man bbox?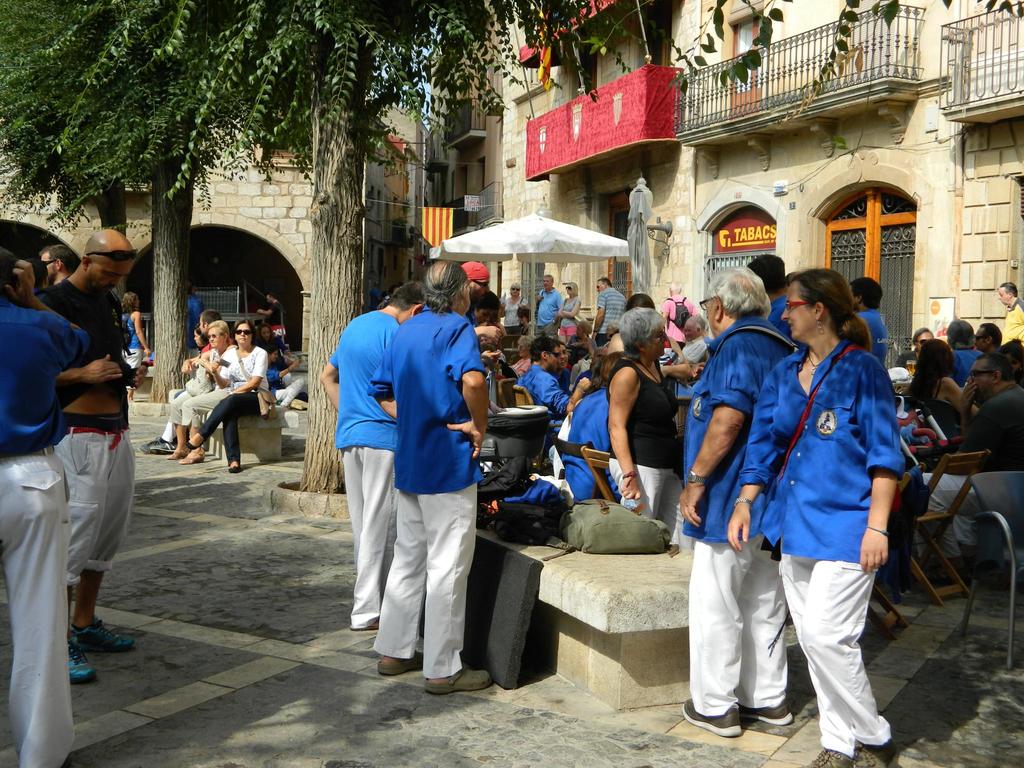
[54,227,138,684]
